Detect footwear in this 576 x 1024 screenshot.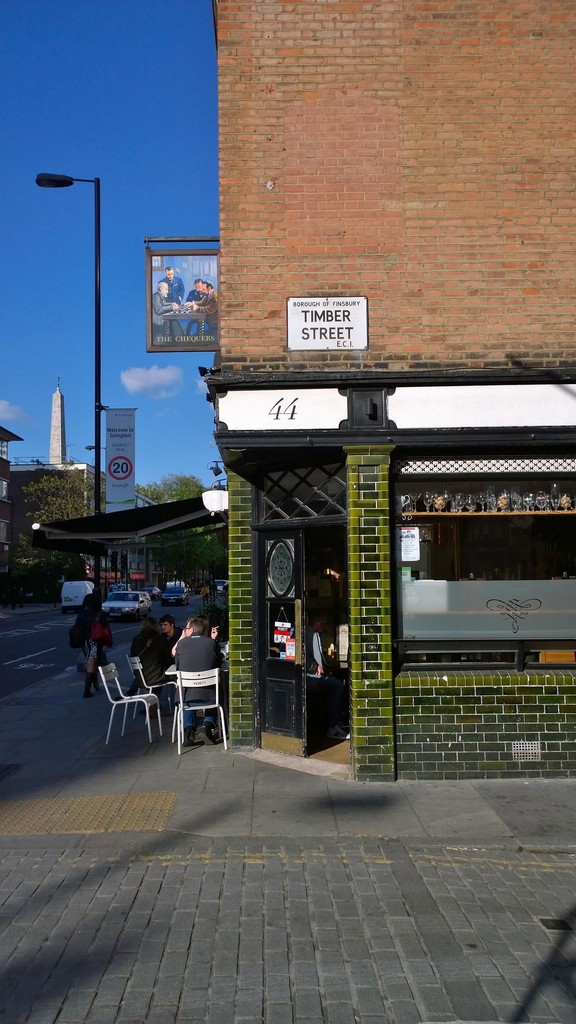
Detection: locate(115, 692, 134, 704).
